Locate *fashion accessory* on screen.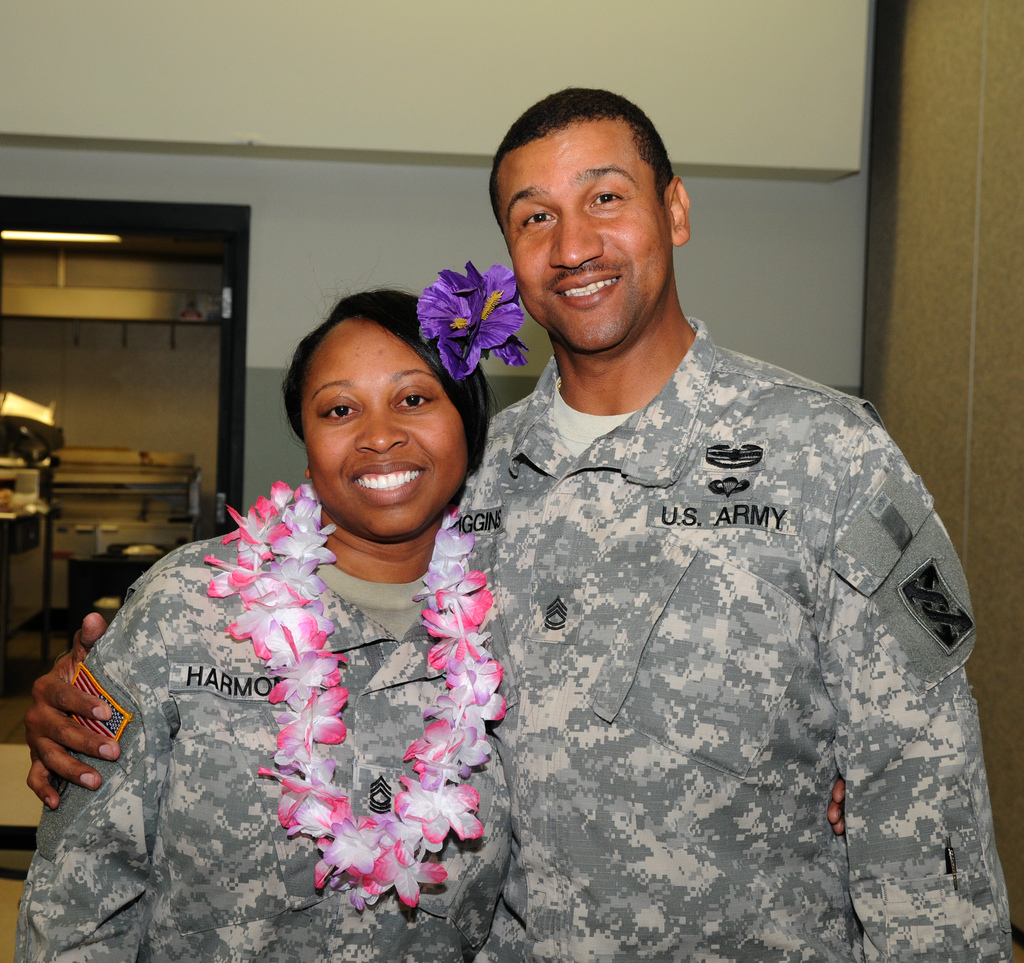
On screen at [x1=202, y1=475, x2=490, y2=923].
